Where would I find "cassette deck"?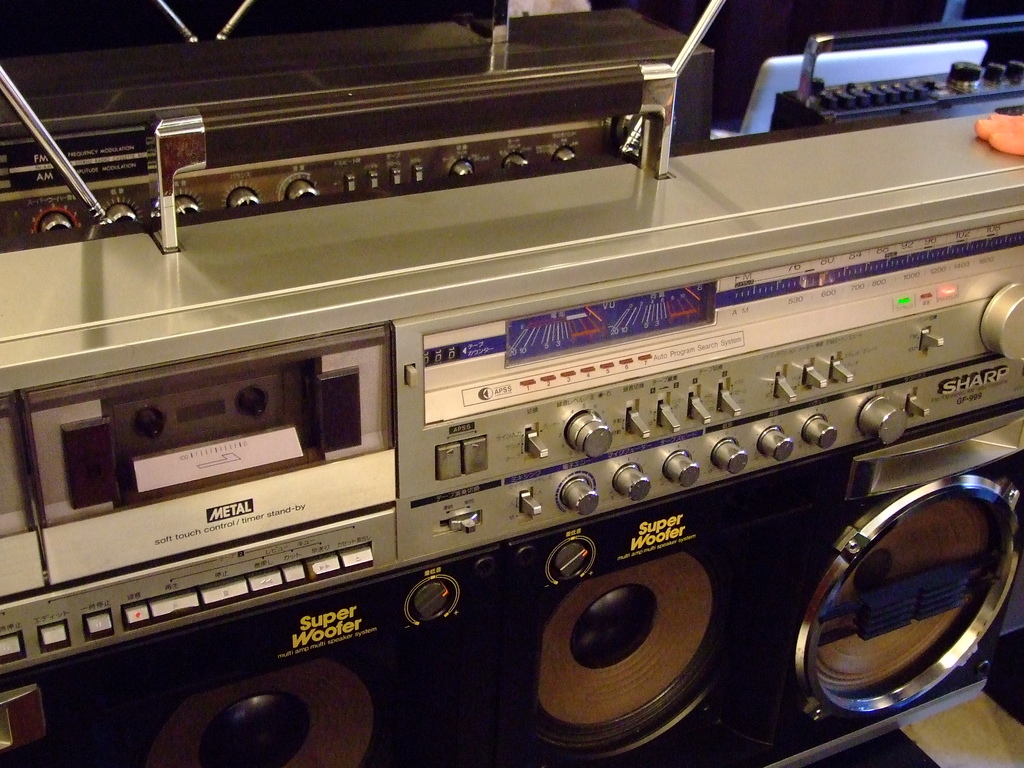
At rect(773, 9, 1023, 132).
